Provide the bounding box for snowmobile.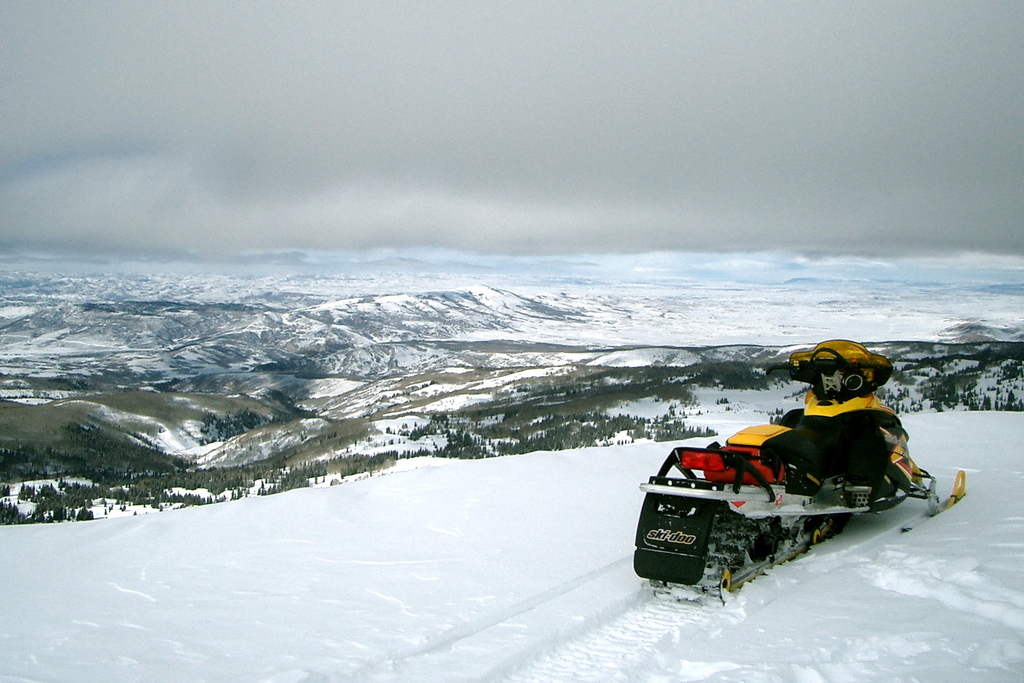
<box>632,336,969,607</box>.
